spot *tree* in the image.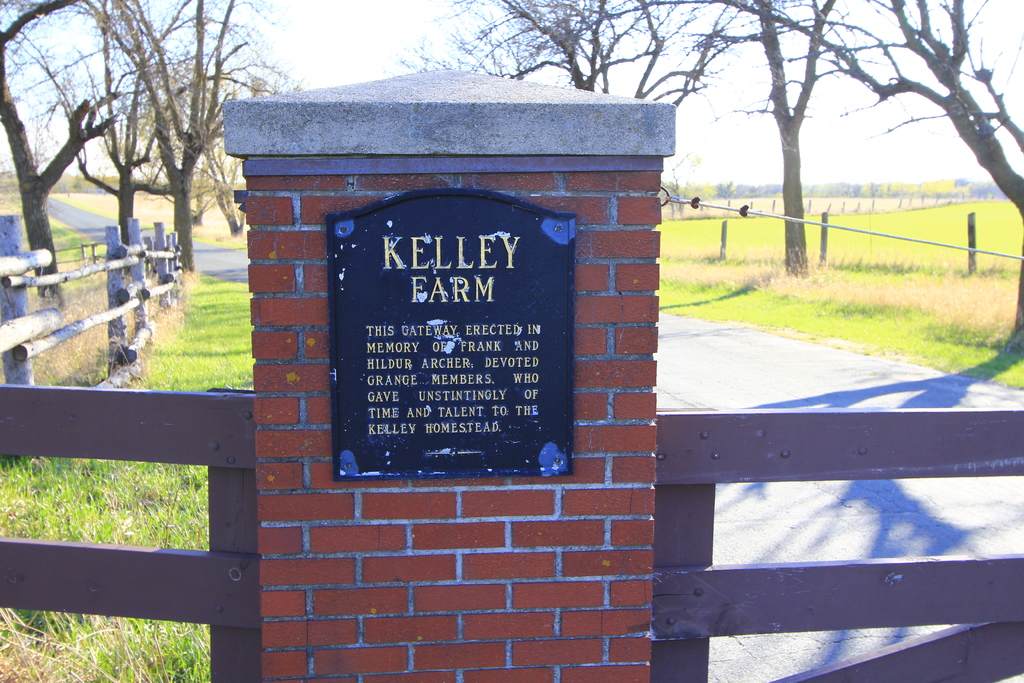
*tree* found at (20, 6, 264, 294).
